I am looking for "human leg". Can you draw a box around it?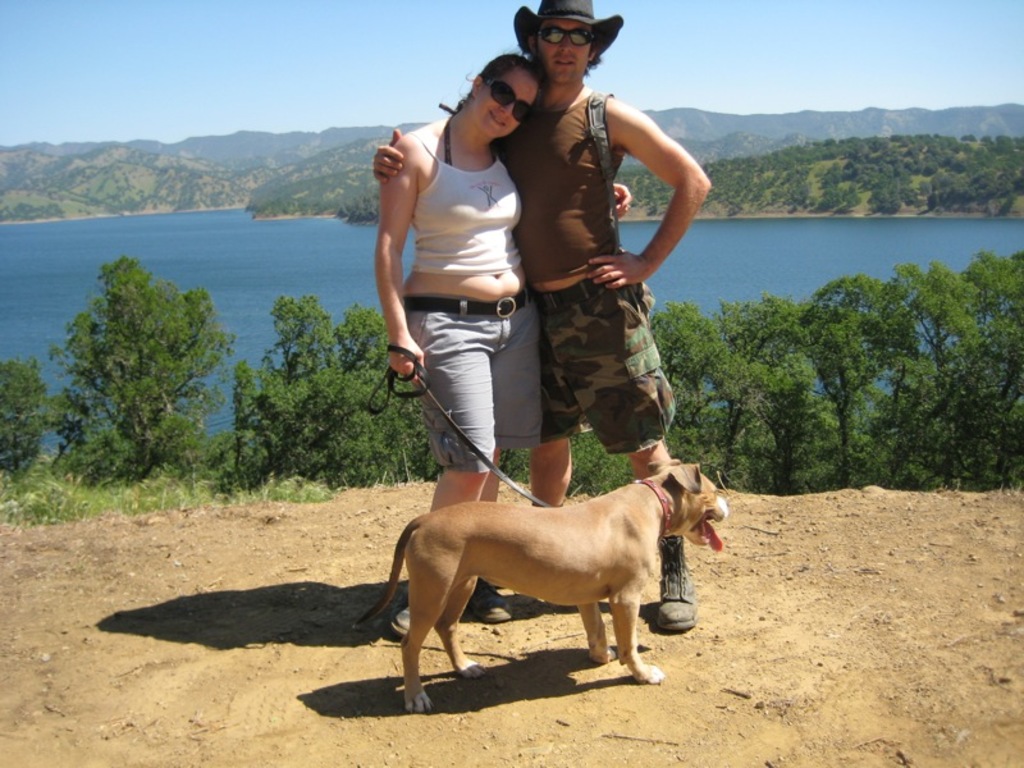
Sure, the bounding box is {"left": 521, "top": 334, "right": 577, "bottom": 511}.
